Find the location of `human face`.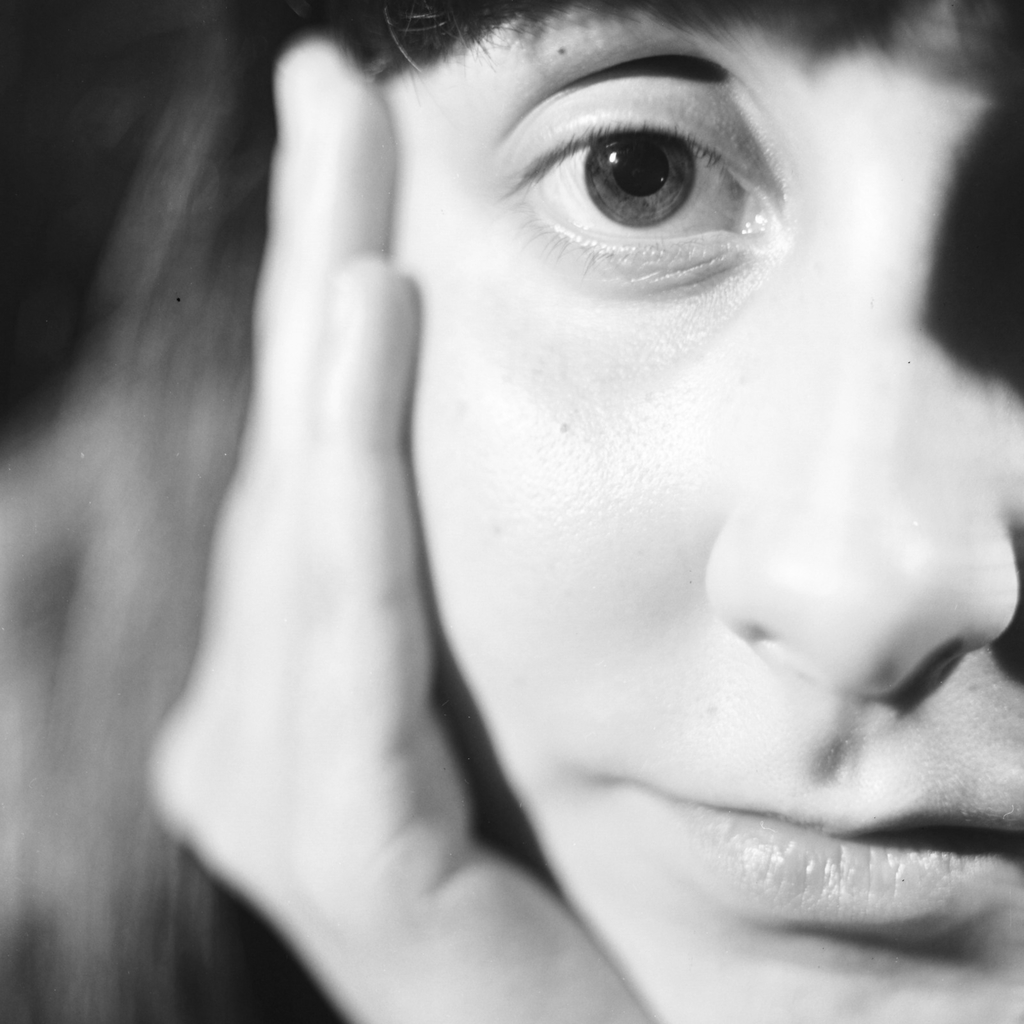
Location: rect(386, 0, 1023, 1023).
